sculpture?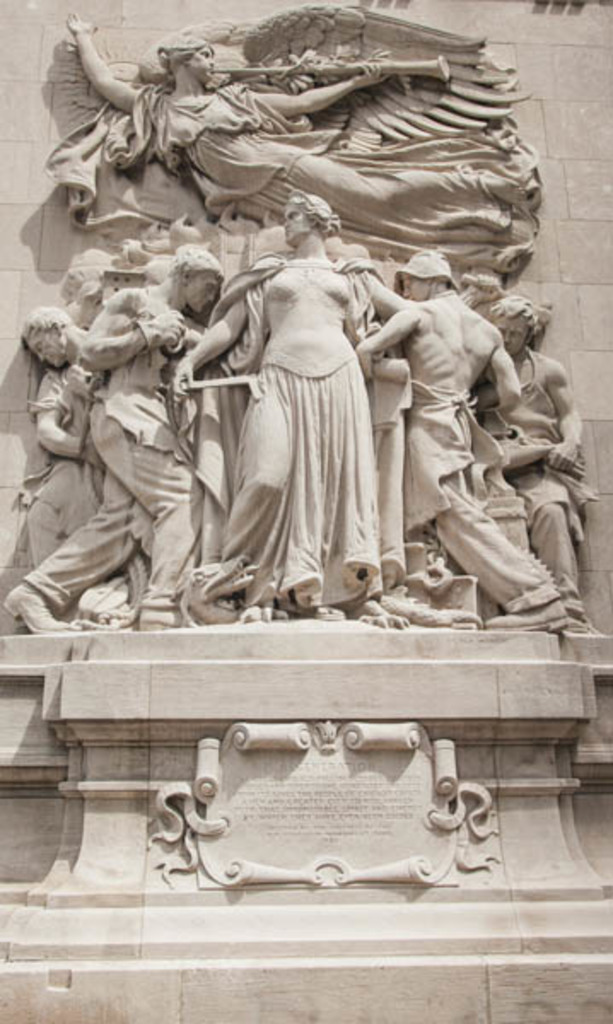
pyautogui.locateOnScreen(475, 287, 596, 635)
